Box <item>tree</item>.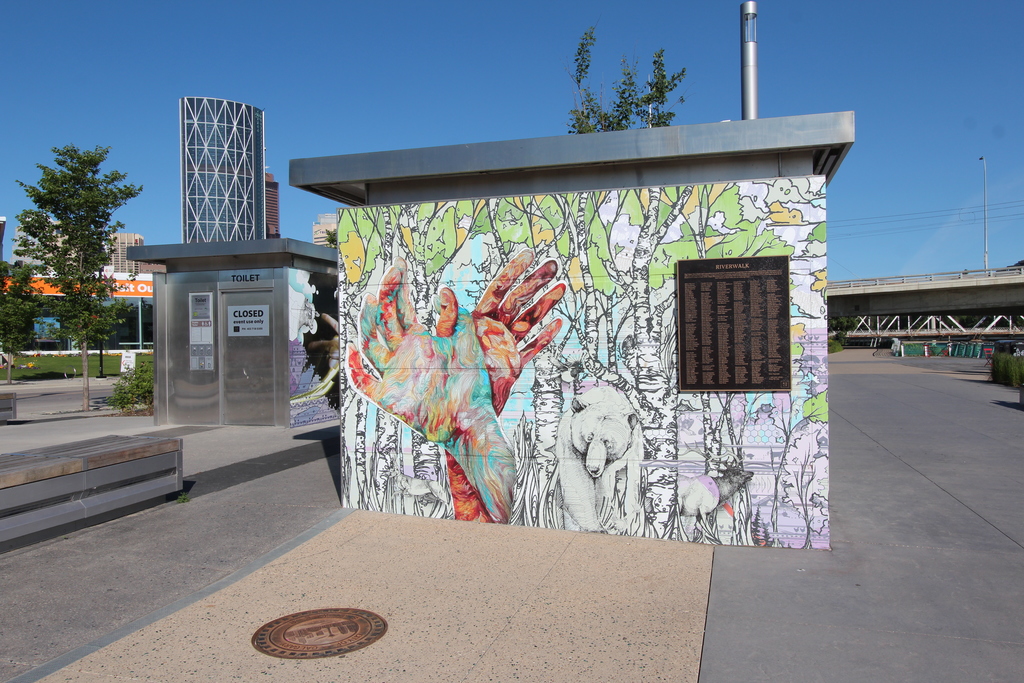
l=570, t=25, r=691, b=134.
